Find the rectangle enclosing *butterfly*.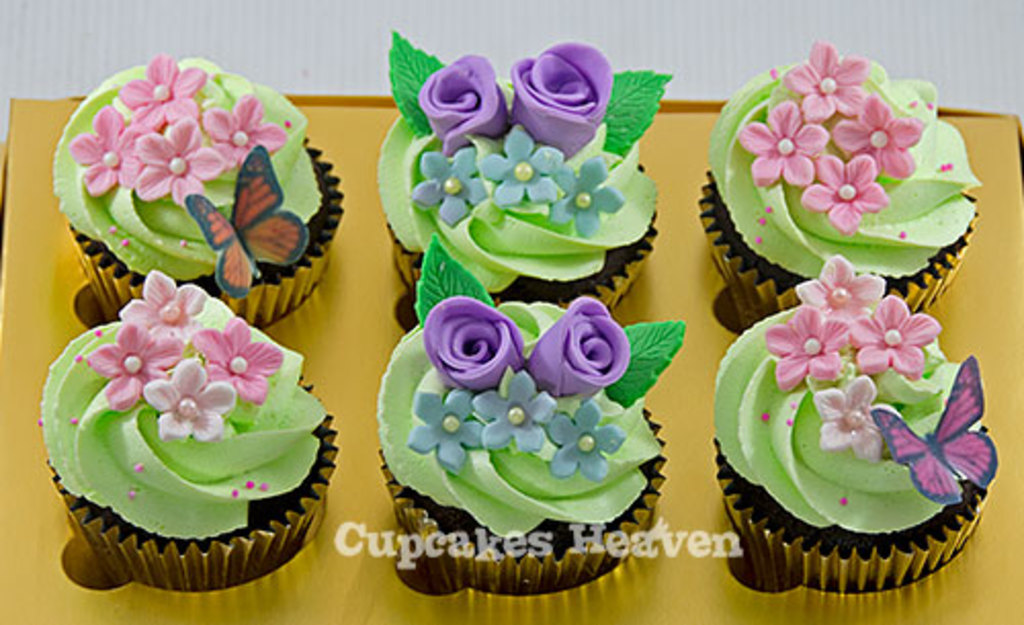
182 141 309 301.
